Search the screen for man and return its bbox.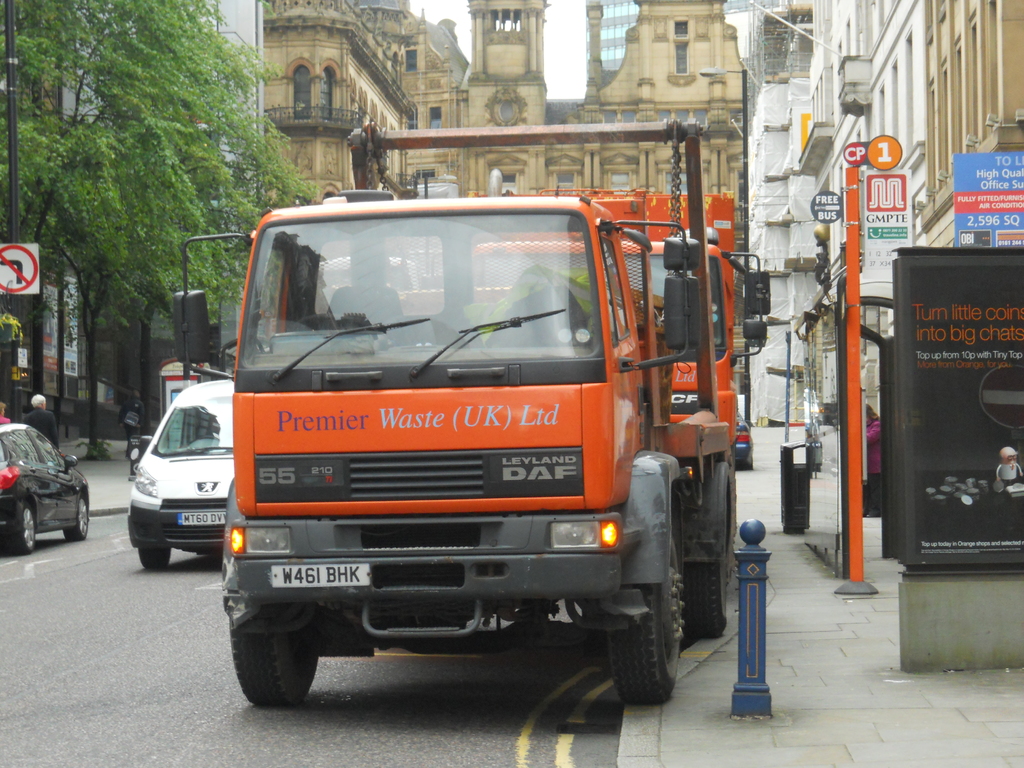
Found: detection(326, 246, 411, 326).
